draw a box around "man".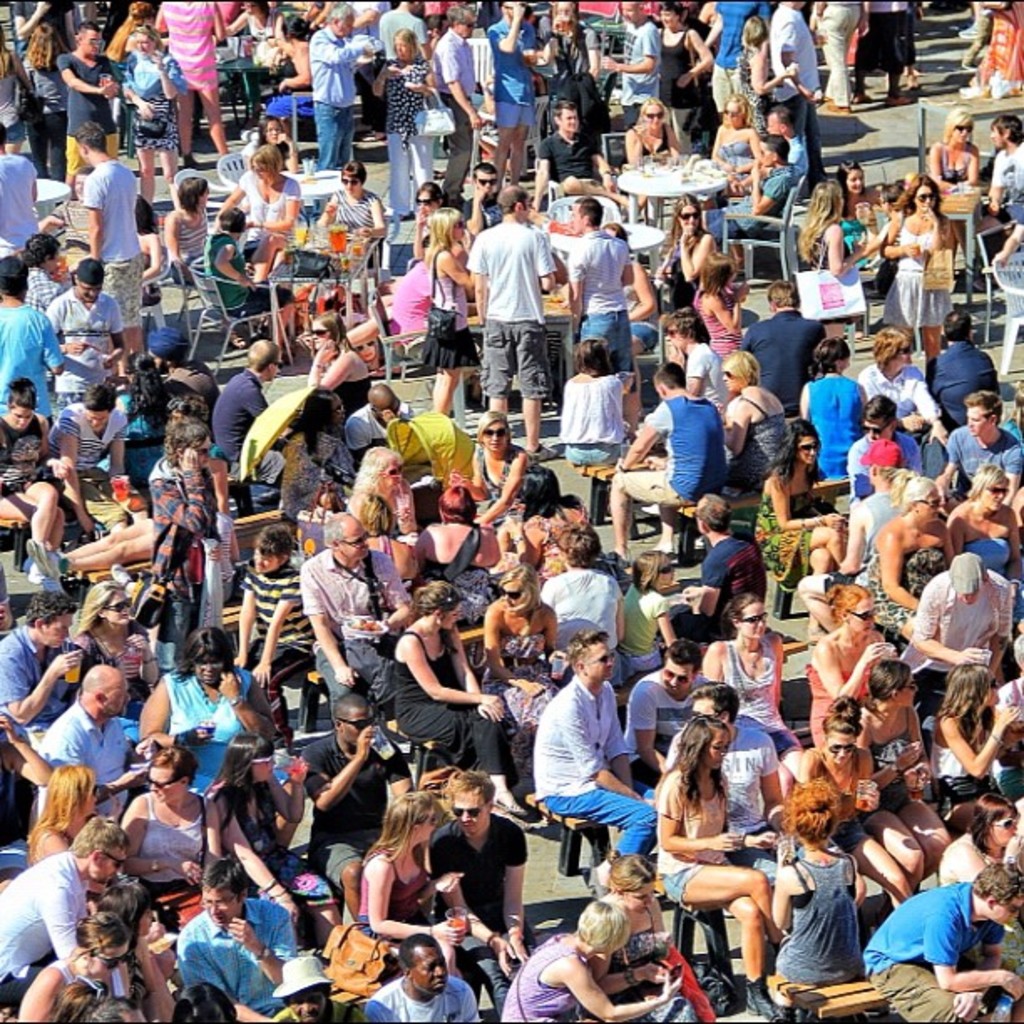
bbox=[202, 331, 261, 453].
